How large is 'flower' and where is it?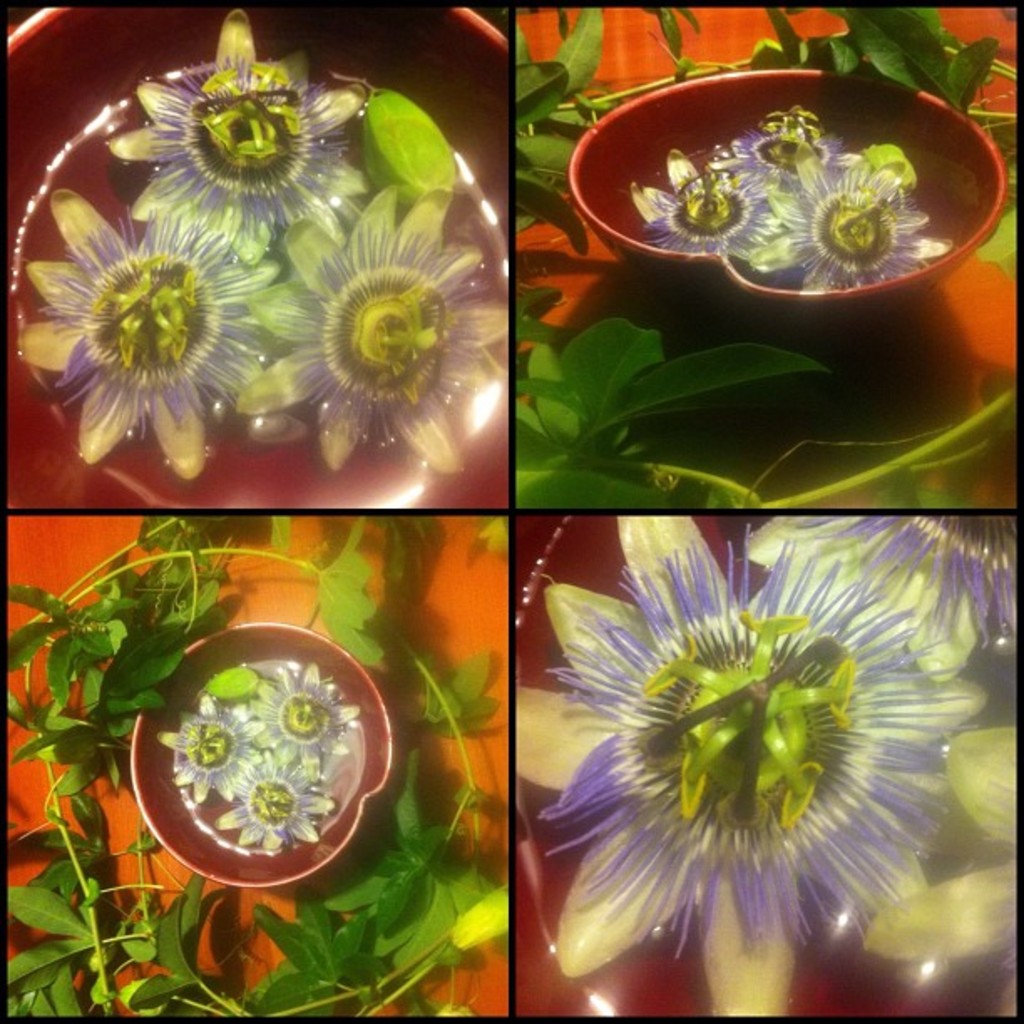
Bounding box: pyautogui.locateOnScreen(22, 182, 300, 487).
